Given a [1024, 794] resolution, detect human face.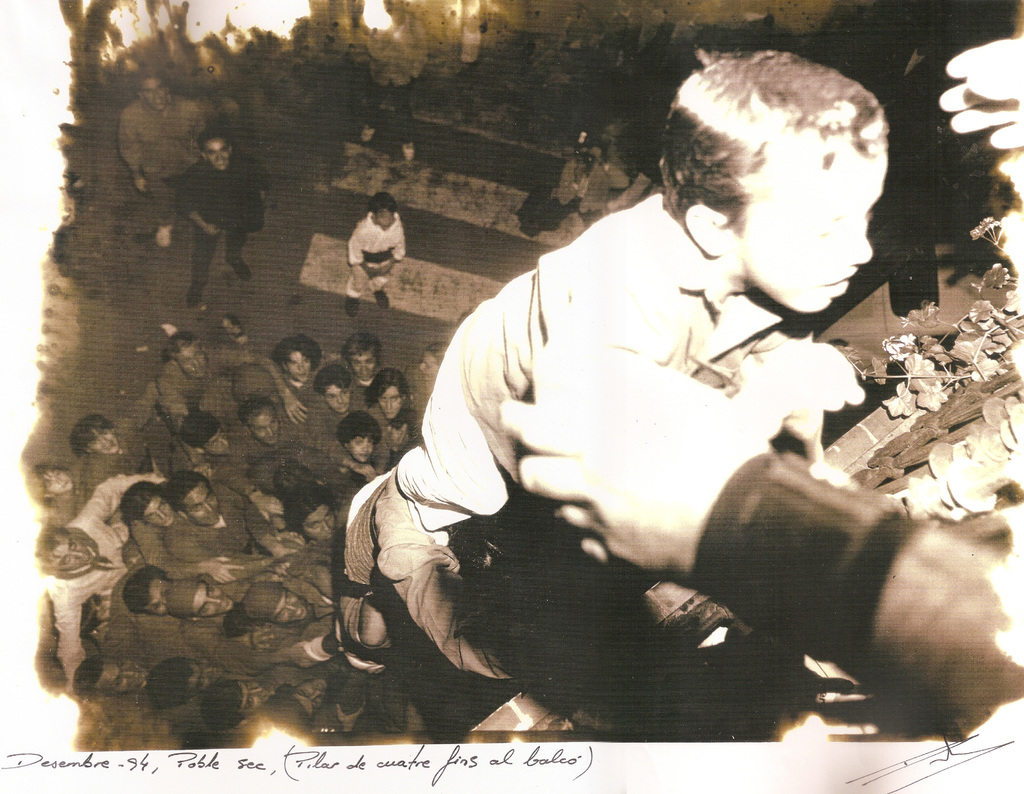
(86,432,118,457).
